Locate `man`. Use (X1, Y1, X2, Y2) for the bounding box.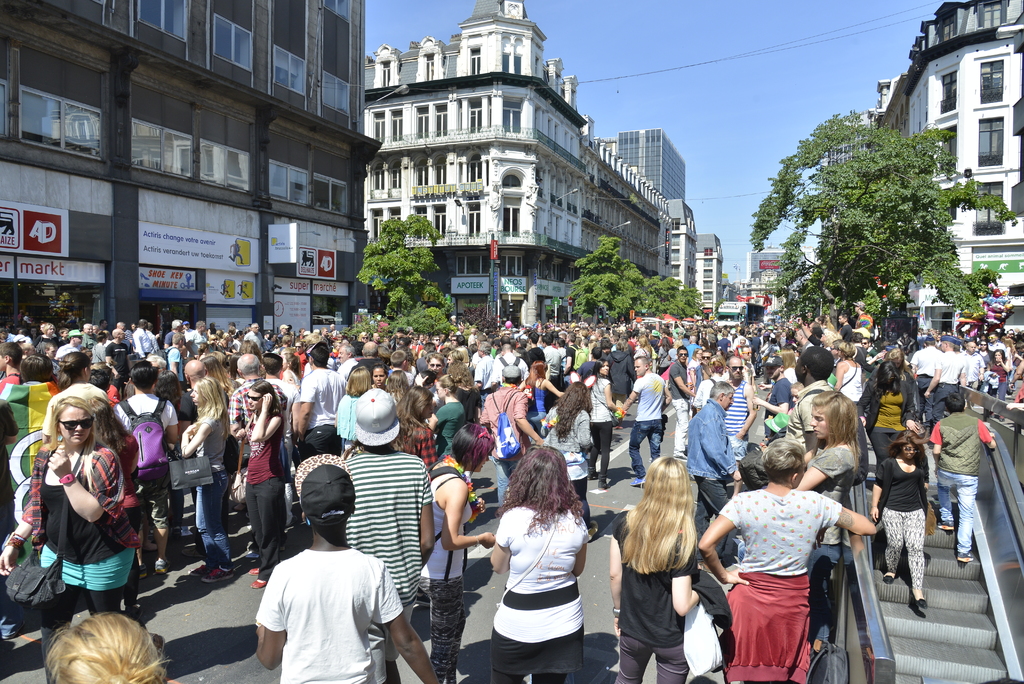
(935, 393, 998, 562).
